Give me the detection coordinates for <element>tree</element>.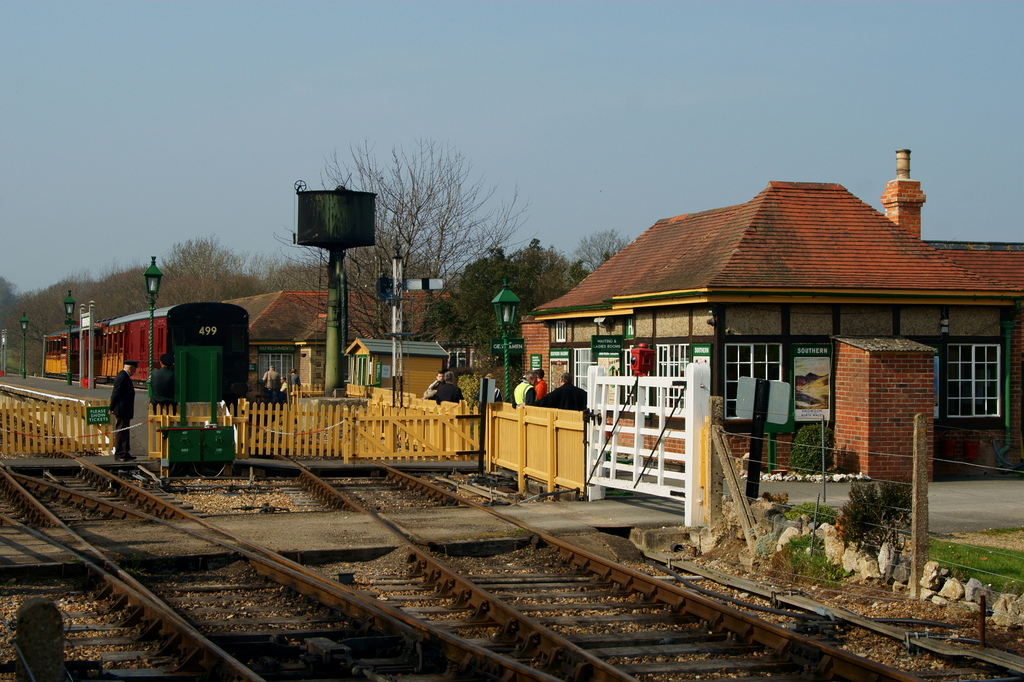
[x1=413, y1=243, x2=590, y2=413].
